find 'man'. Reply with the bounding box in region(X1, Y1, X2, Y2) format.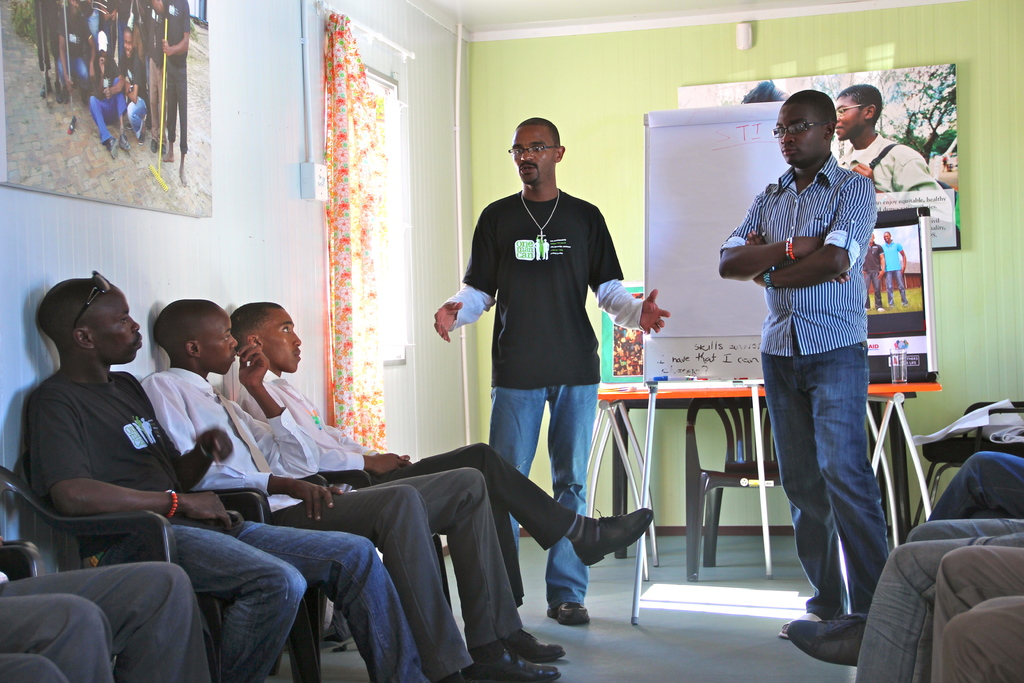
region(833, 77, 947, 195).
